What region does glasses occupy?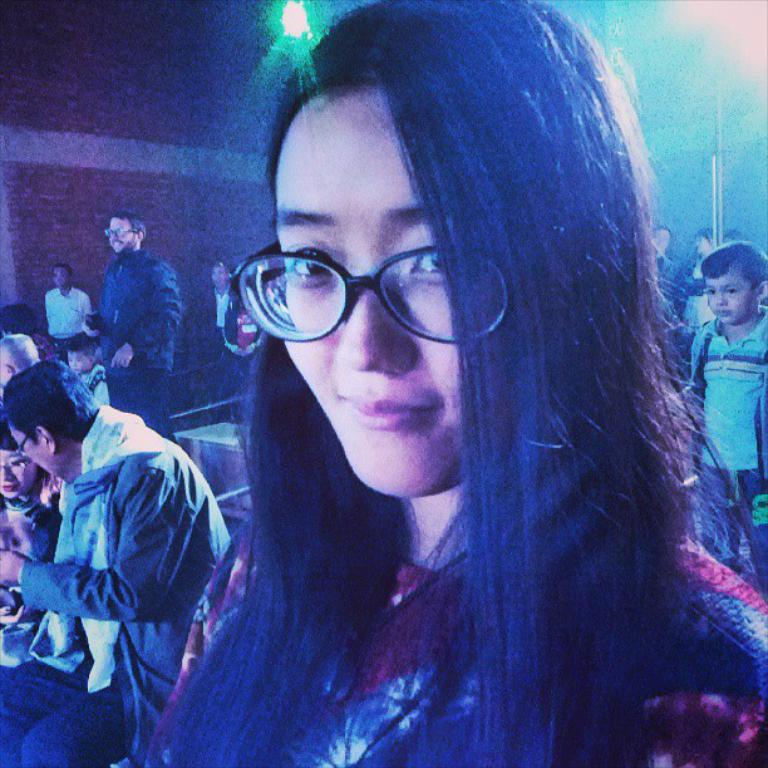
l=10, t=423, r=38, b=462.
